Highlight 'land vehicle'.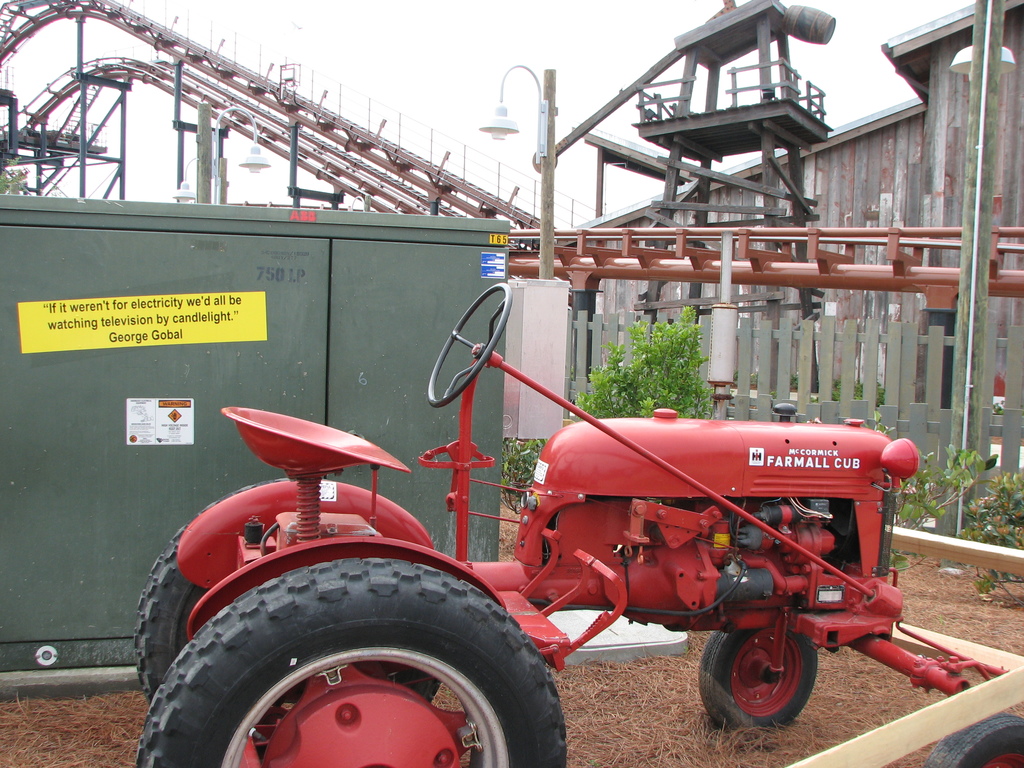
Highlighted region: BBox(142, 365, 1001, 758).
